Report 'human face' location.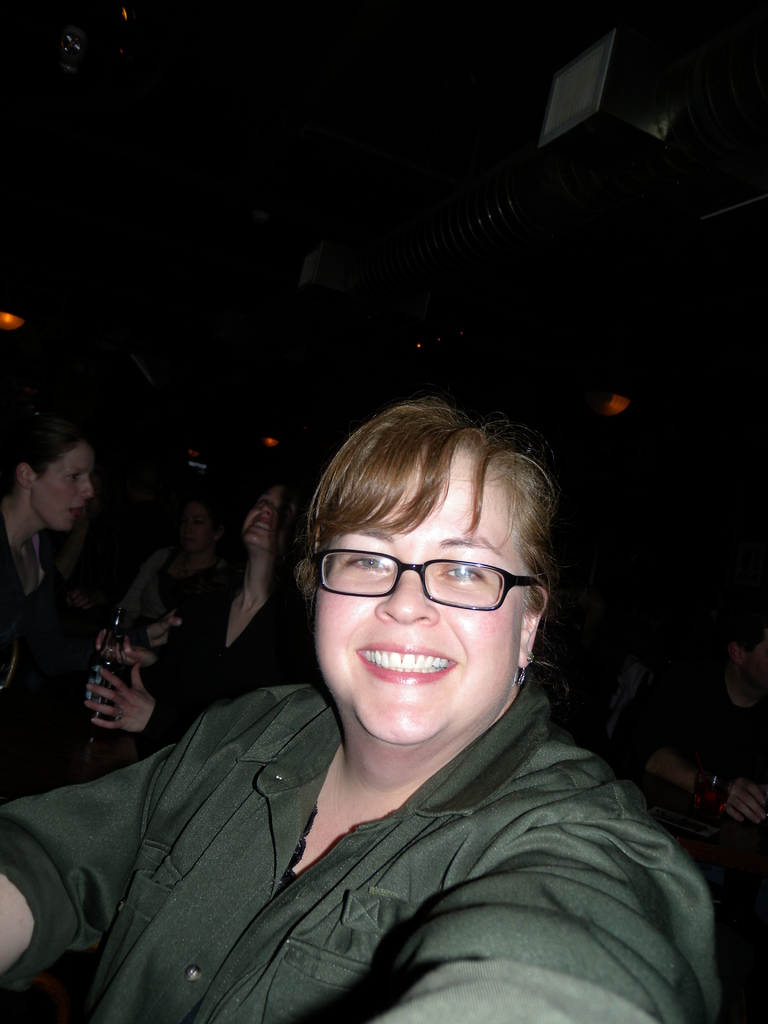
Report: {"x1": 36, "y1": 447, "x2": 96, "y2": 525}.
